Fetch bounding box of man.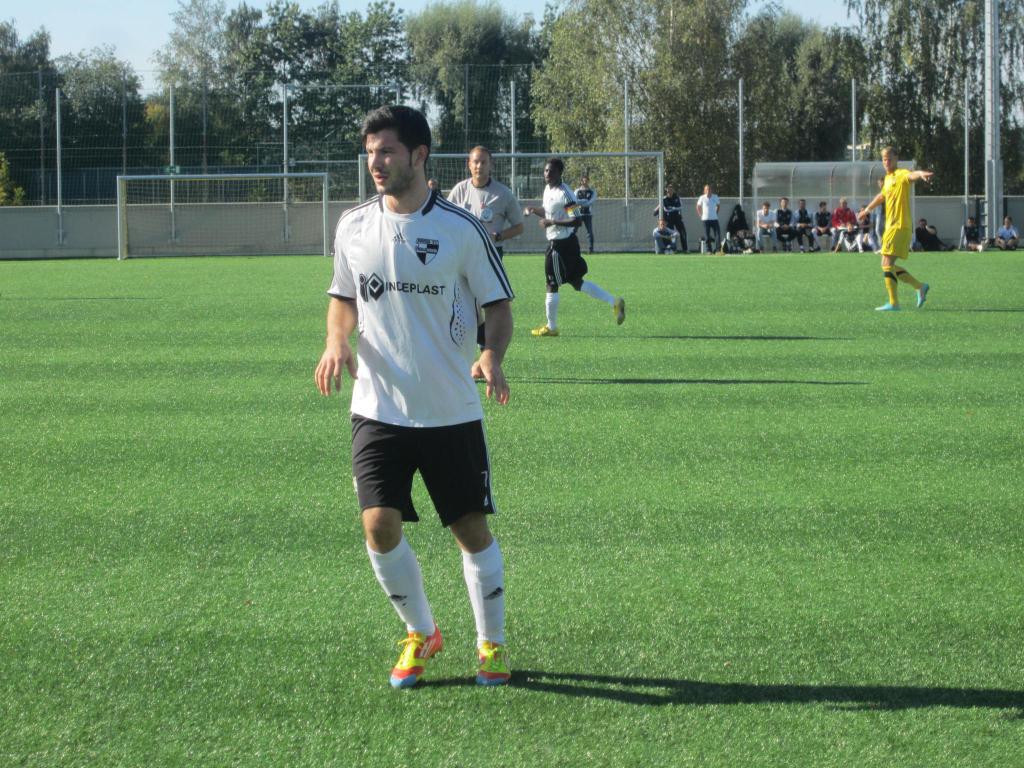
Bbox: 654/216/682/253.
